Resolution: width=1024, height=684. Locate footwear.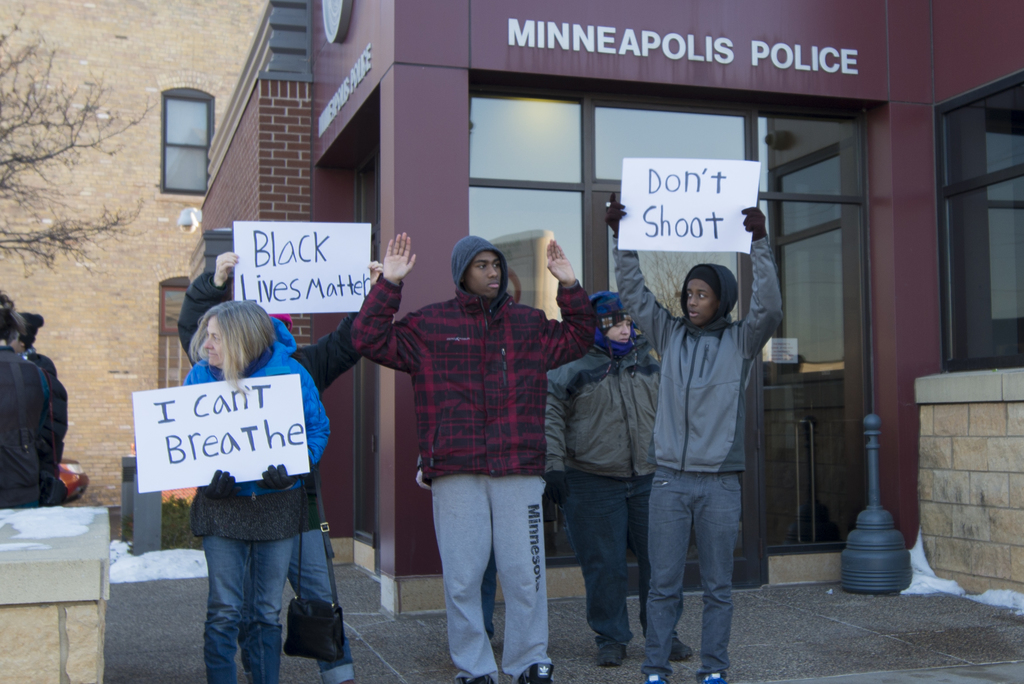
(x1=700, y1=669, x2=730, y2=683).
